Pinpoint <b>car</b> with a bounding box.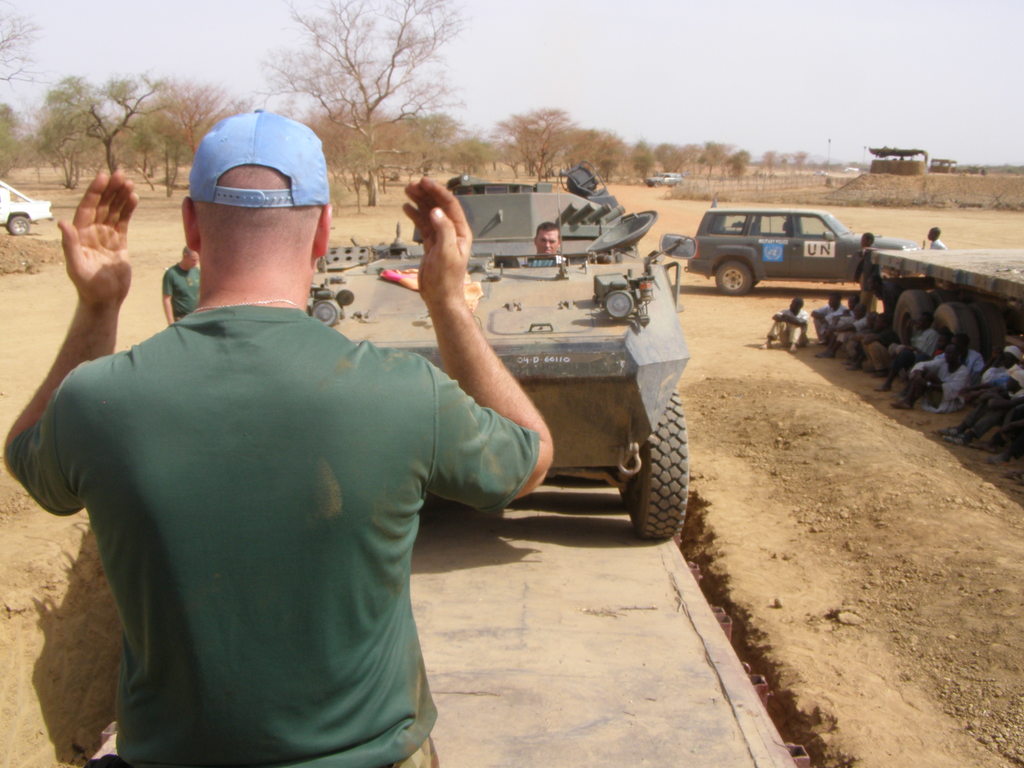
select_region(685, 204, 923, 300).
